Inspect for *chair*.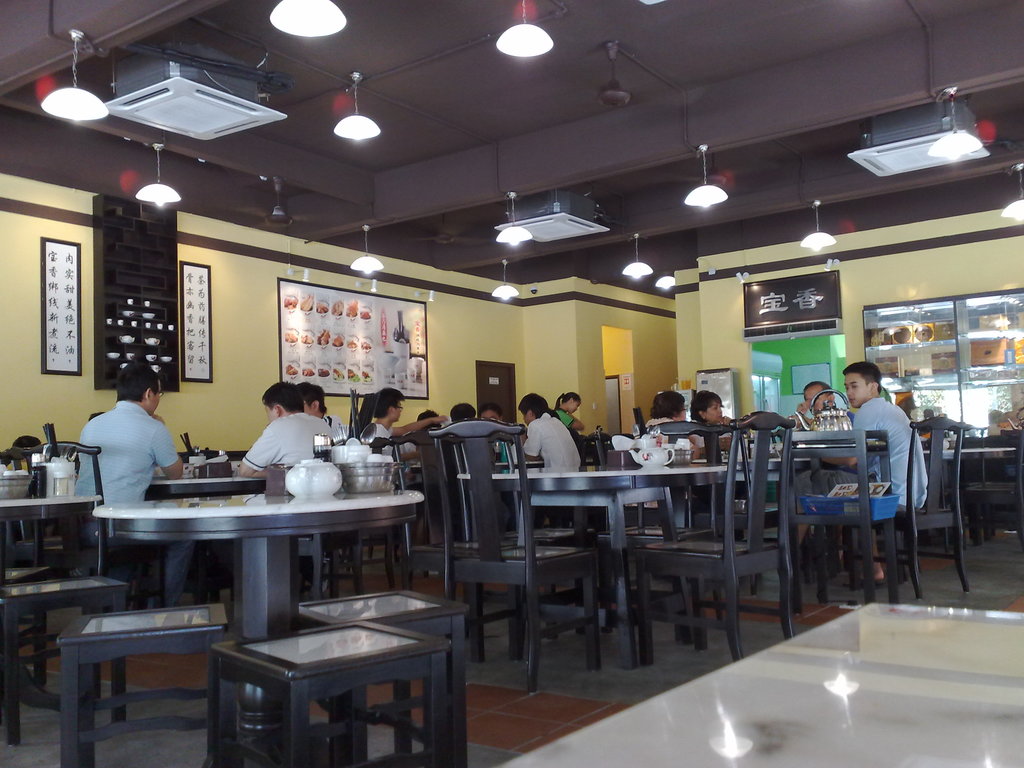
Inspection: 628/411/800/662.
